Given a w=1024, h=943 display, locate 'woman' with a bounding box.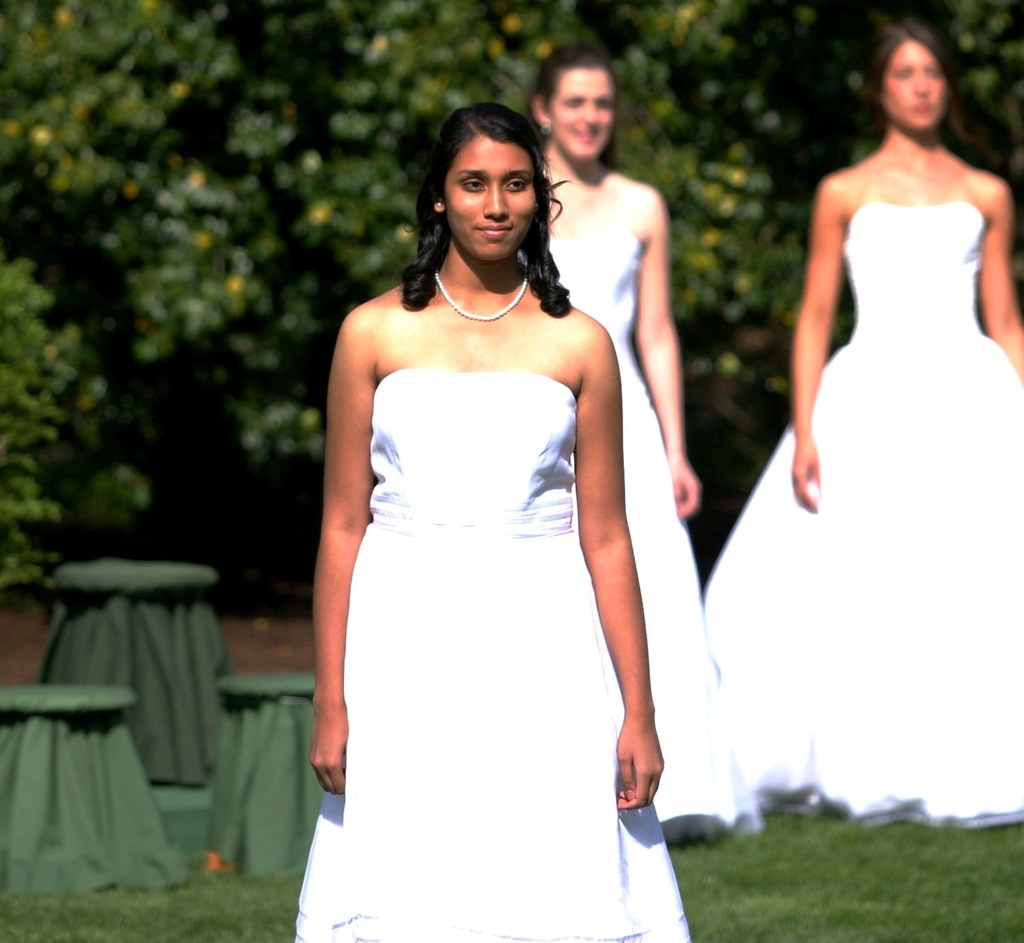
Located: <box>701,4,1023,831</box>.
